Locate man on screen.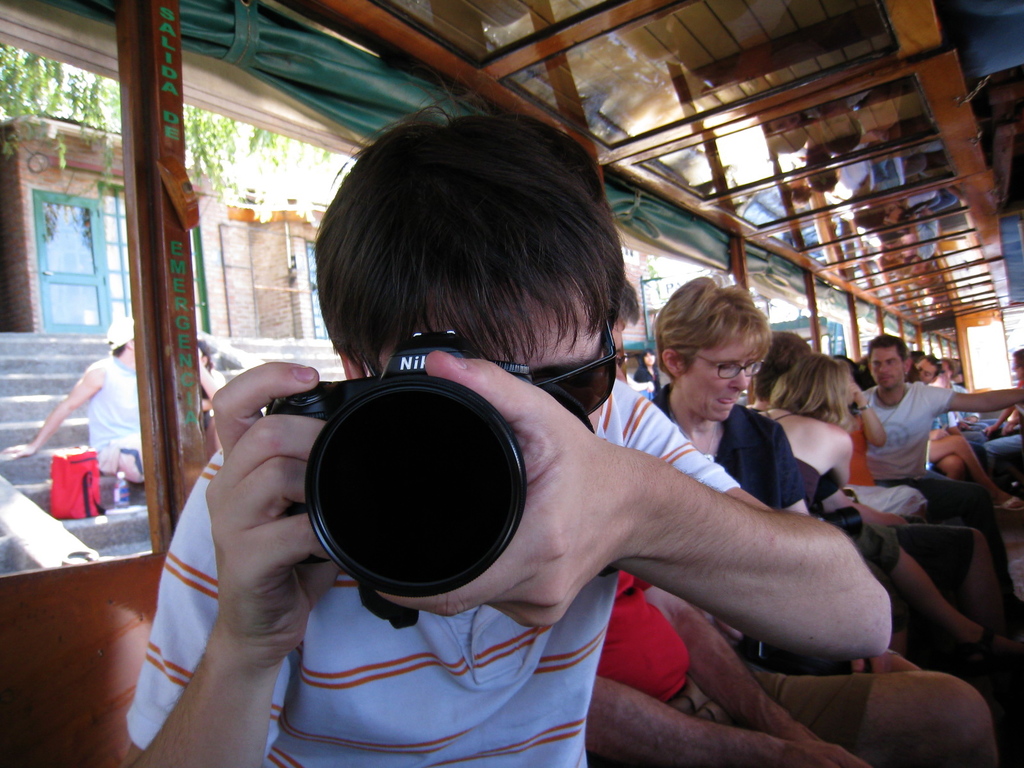
On screen at pyautogui.locateOnScreen(118, 87, 886, 732).
